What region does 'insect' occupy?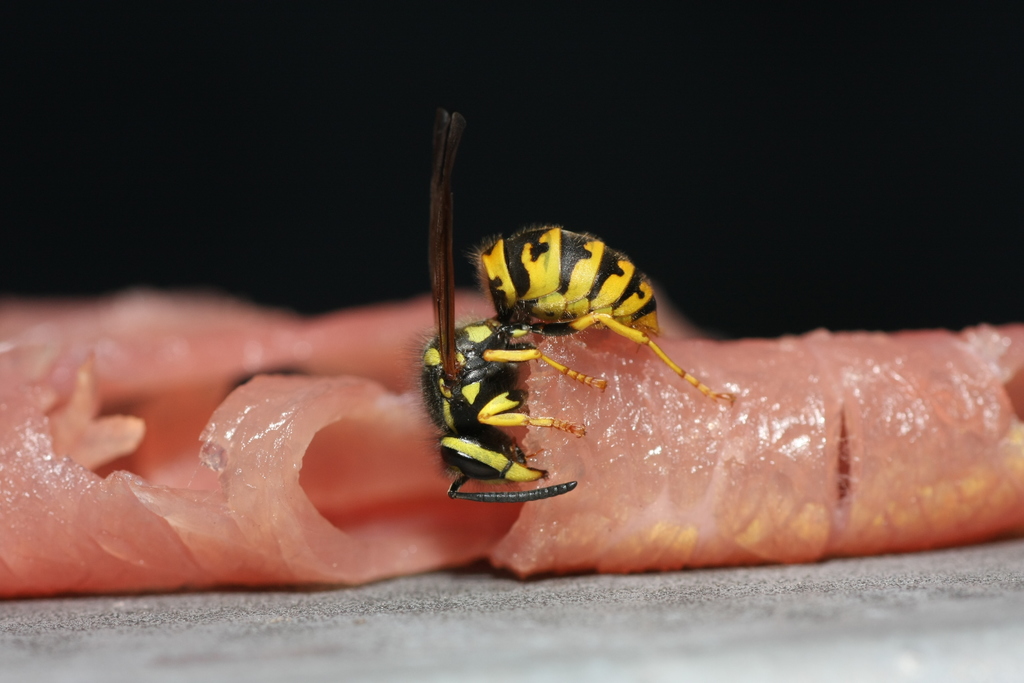
box=[404, 109, 607, 499].
